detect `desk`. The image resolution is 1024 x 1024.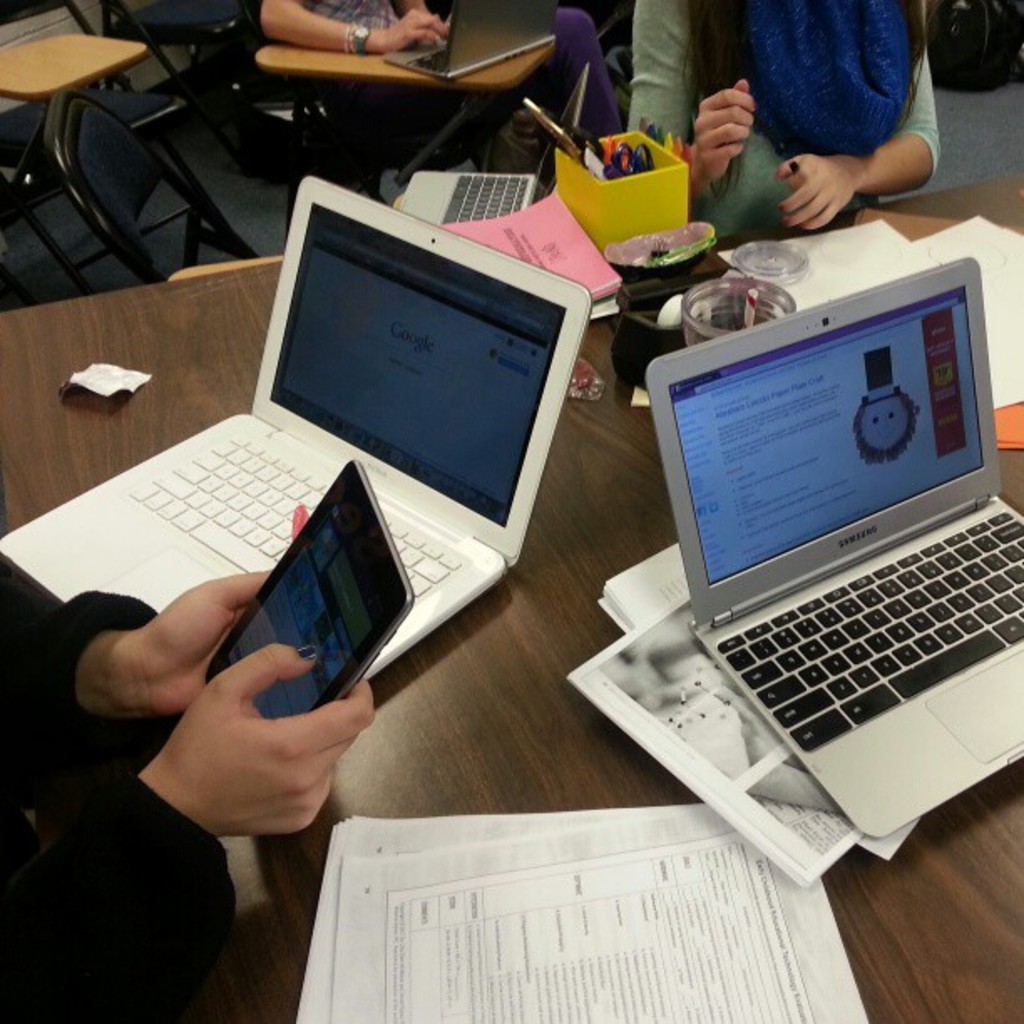
<region>17, 229, 1023, 1023</region>.
